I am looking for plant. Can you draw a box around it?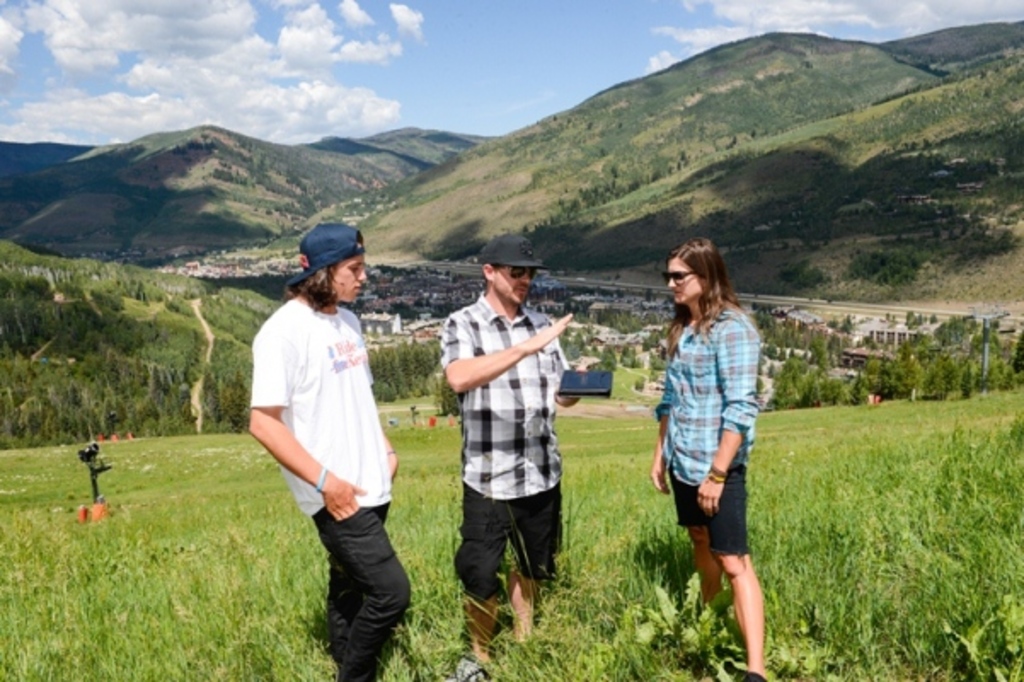
Sure, the bounding box is <box>634,571,774,680</box>.
